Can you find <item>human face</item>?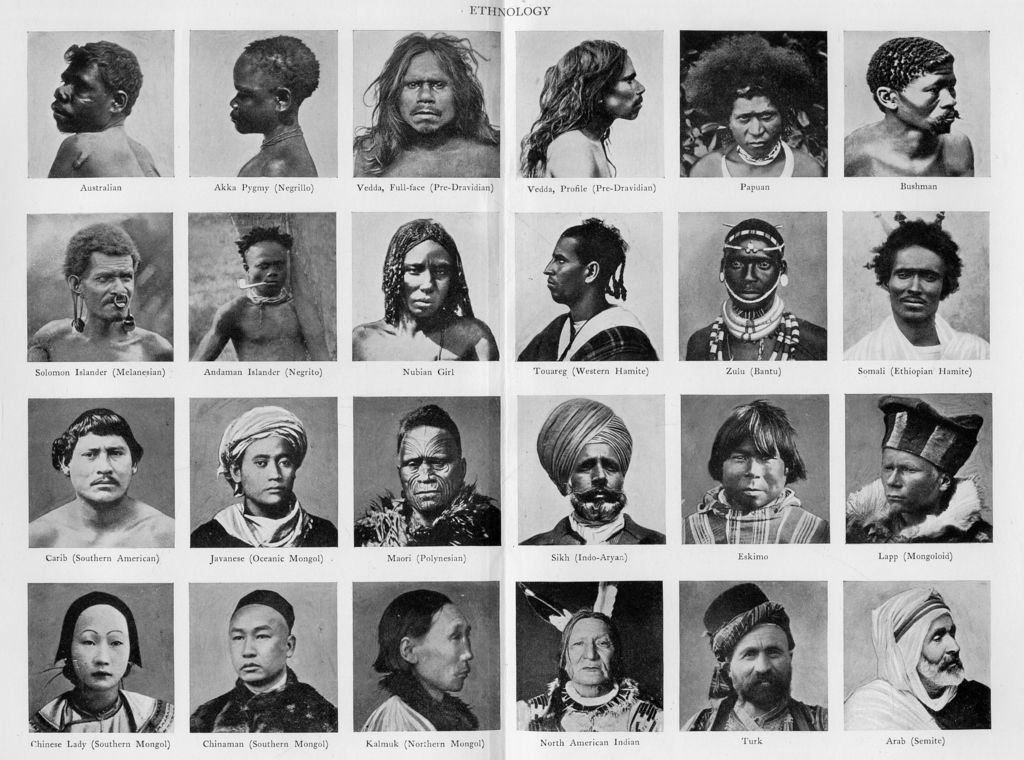
Yes, bounding box: {"left": 401, "top": 47, "right": 455, "bottom": 136}.
